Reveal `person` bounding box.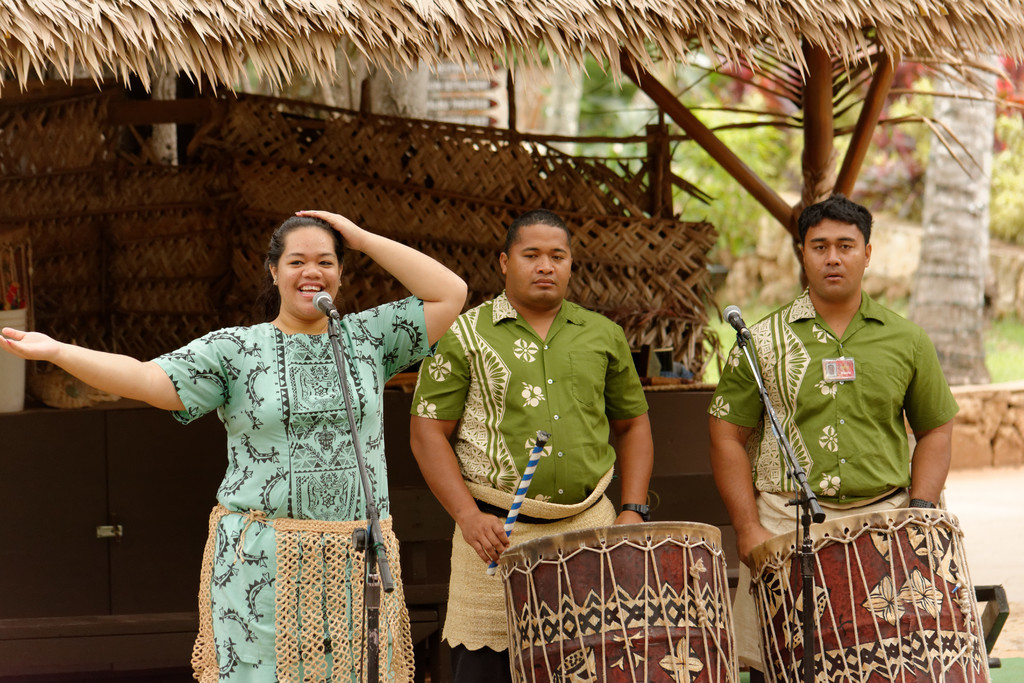
Revealed: (696, 201, 961, 682).
